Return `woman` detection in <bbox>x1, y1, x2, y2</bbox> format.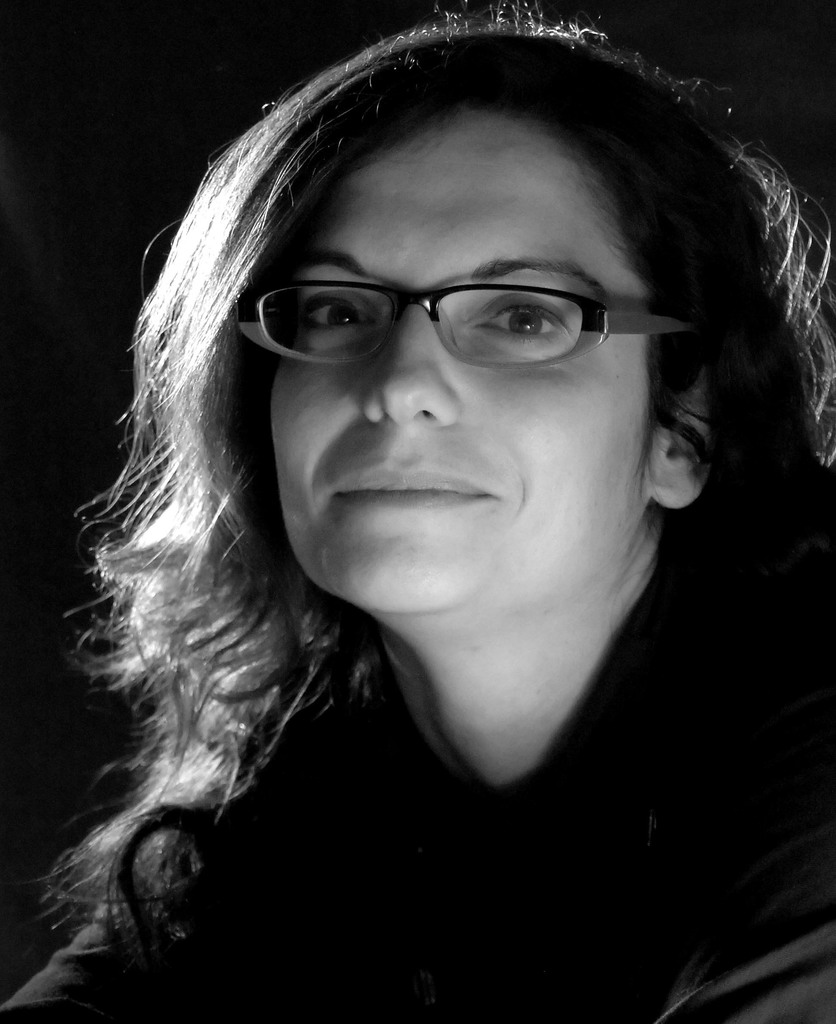
<bbox>0, 12, 835, 1000</bbox>.
